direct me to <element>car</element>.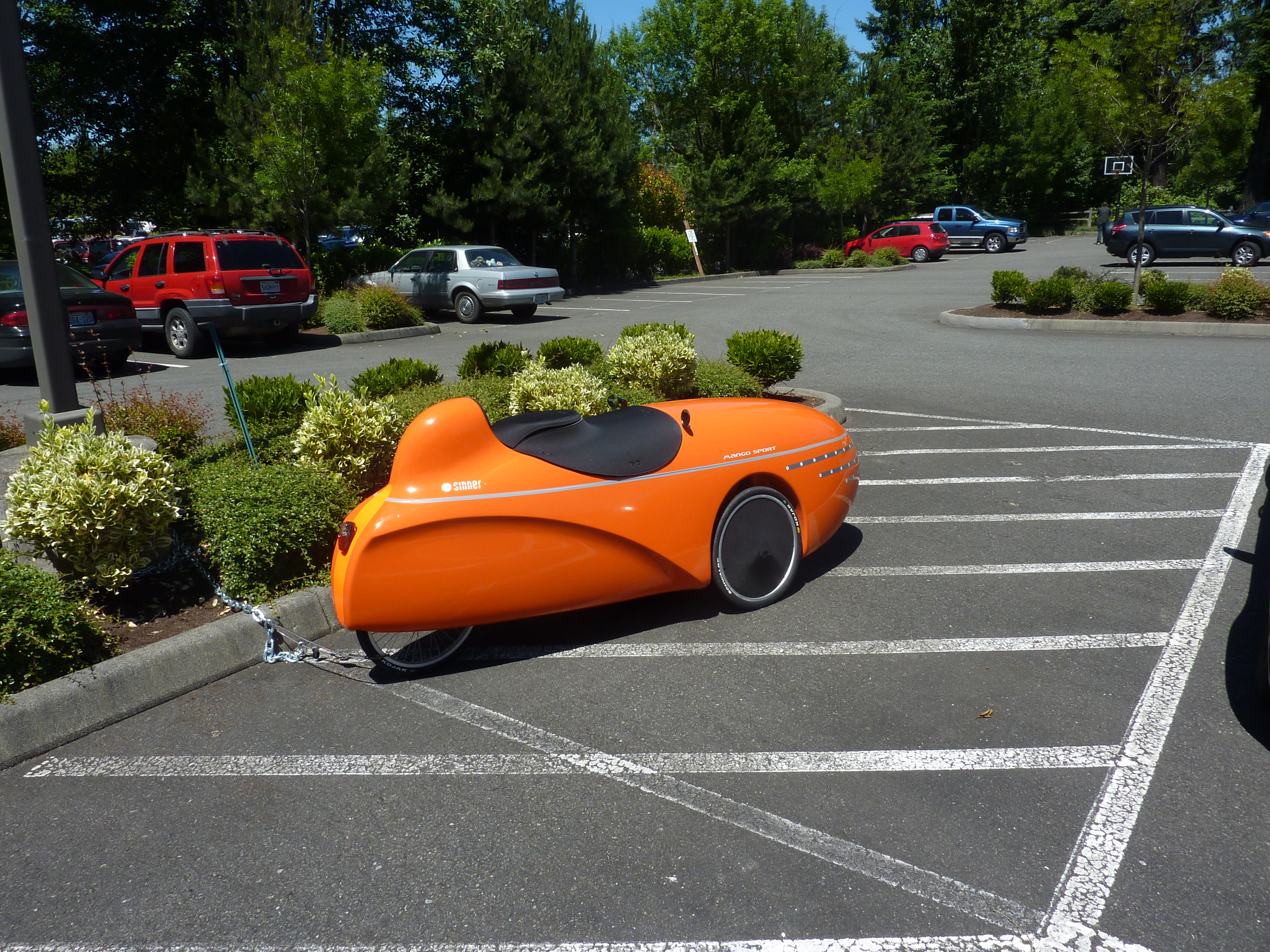
Direction: 295, 77, 330, 90.
